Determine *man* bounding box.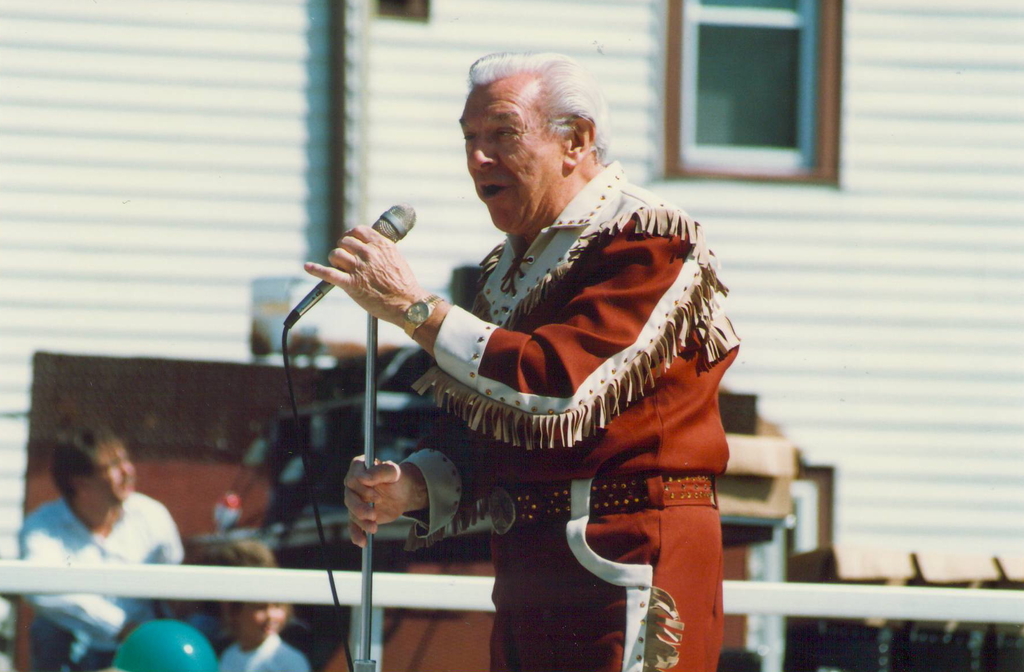
Determined: (x1=19, y1=420, x2=181, y2=671).
